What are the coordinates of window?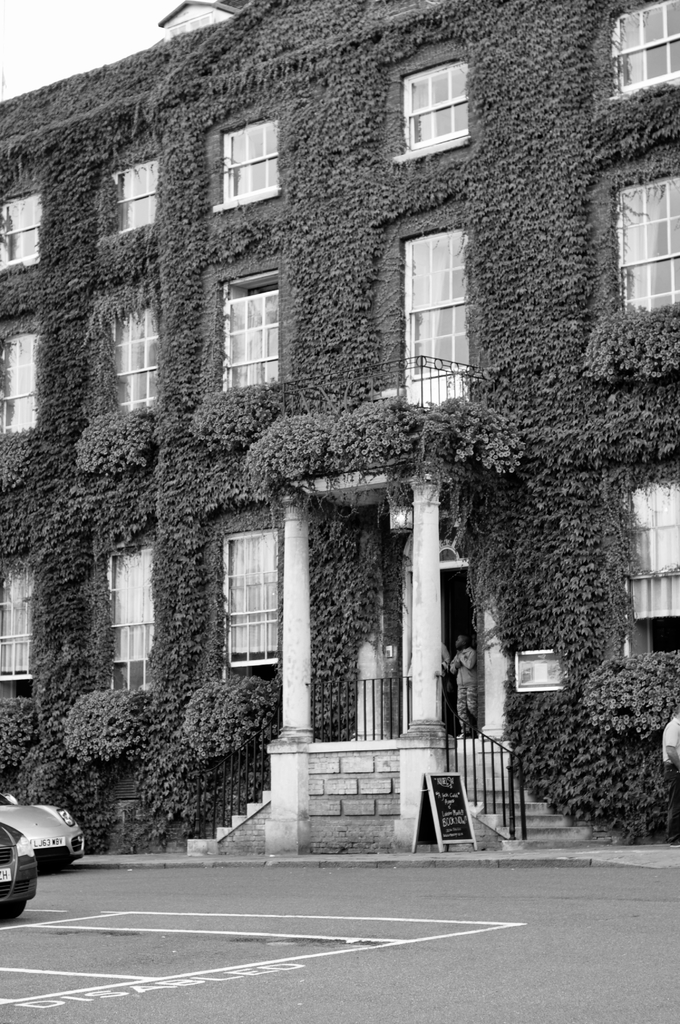
bbox=(212, 271, 271, 388).
